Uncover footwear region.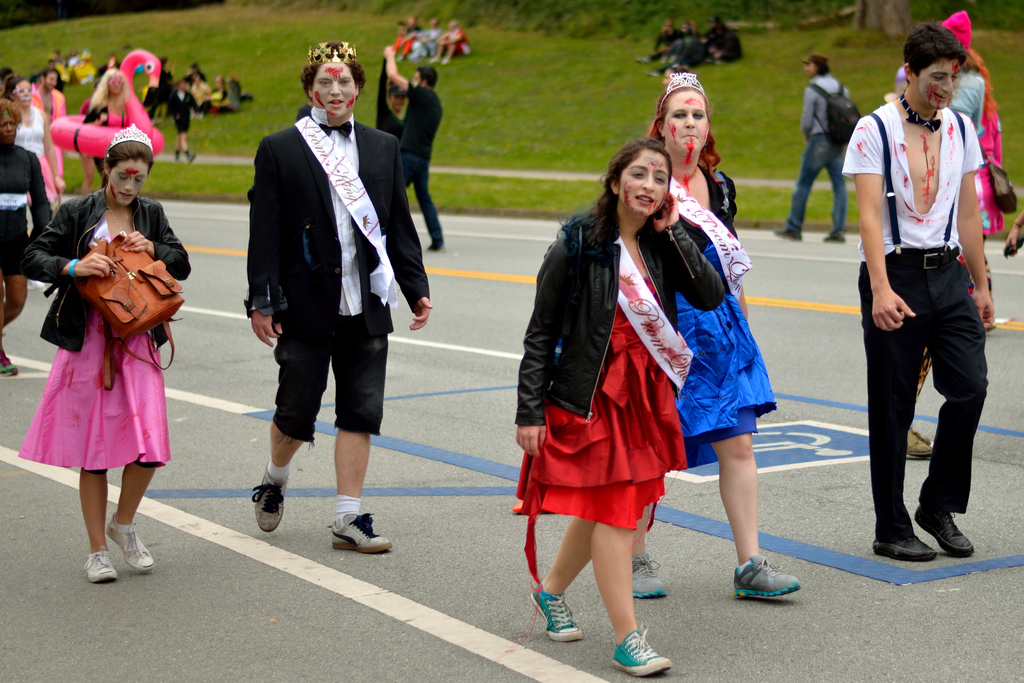
Uncovered: BBox(779, 229, 806, 243).
